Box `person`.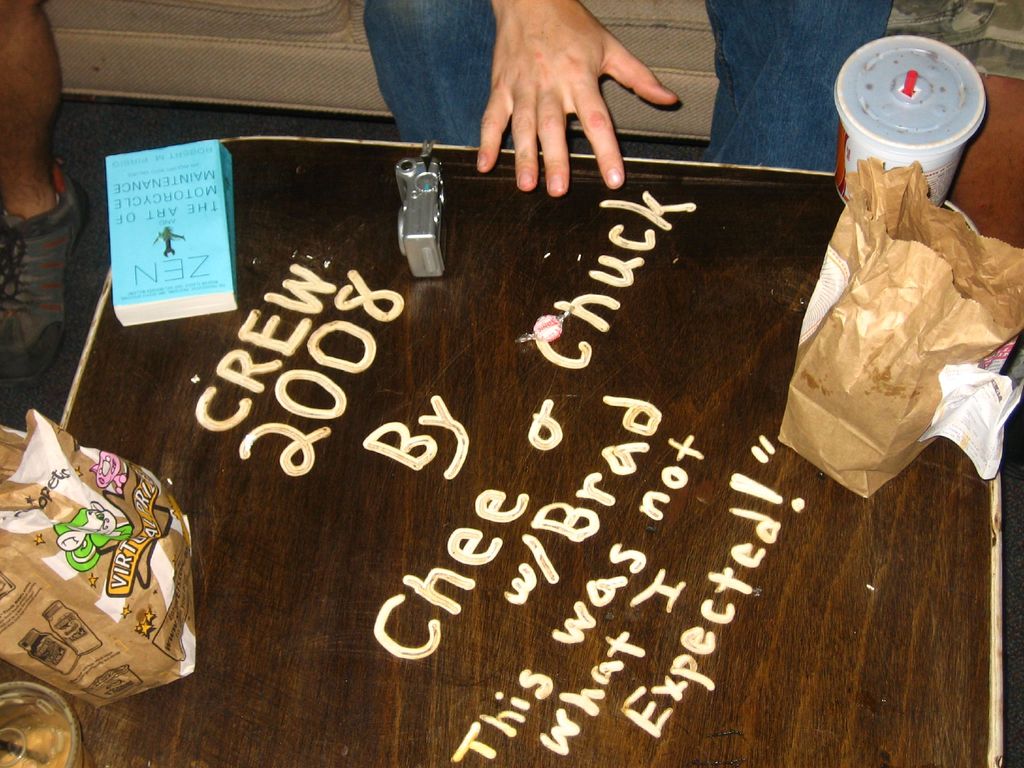
l=0, t=0, r=93, b=376.
